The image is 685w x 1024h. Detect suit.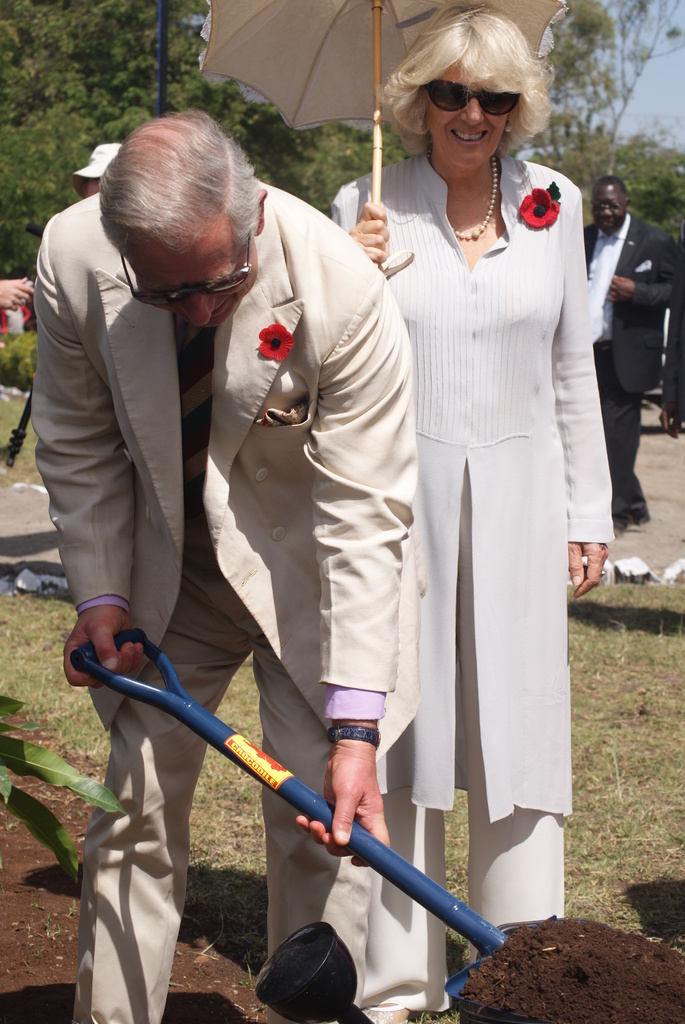
Detection: locate(75, 164, 480, 938).
